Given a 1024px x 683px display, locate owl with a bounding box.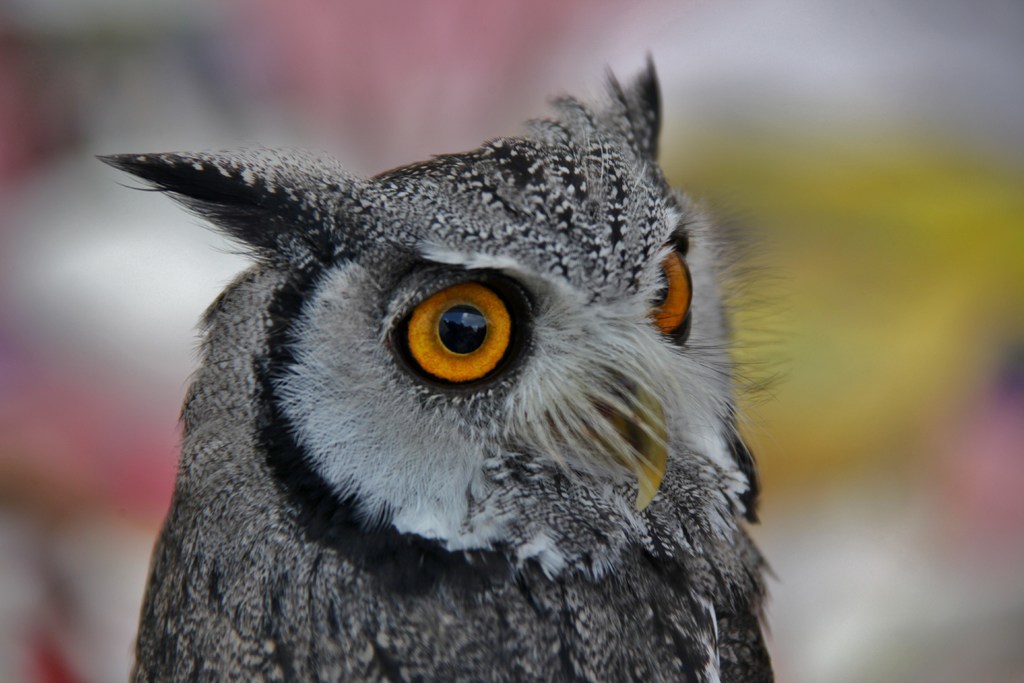
Located: region(101, 51, 790, 682).
